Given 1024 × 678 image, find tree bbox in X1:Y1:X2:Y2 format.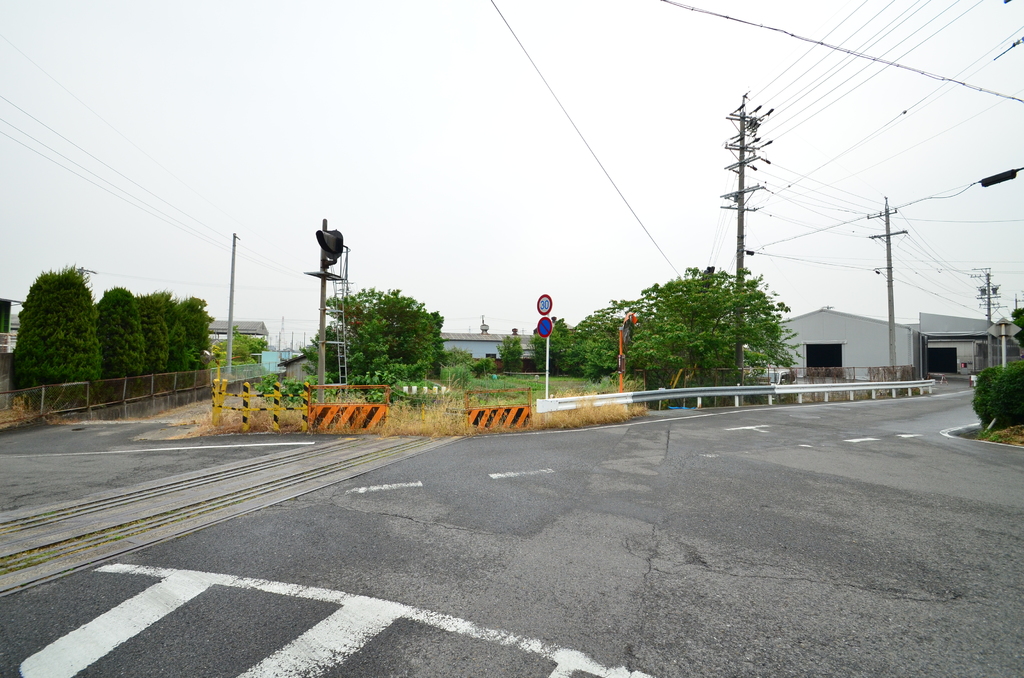
206:326:266:368.
